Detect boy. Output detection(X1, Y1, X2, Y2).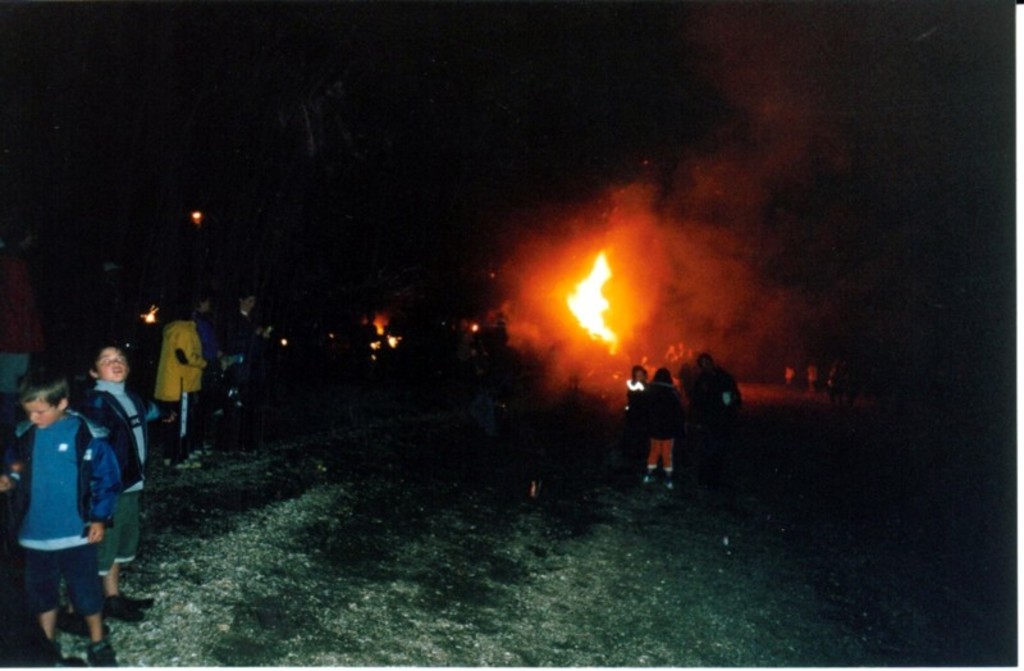
detection(78, 353, 148, 624).
